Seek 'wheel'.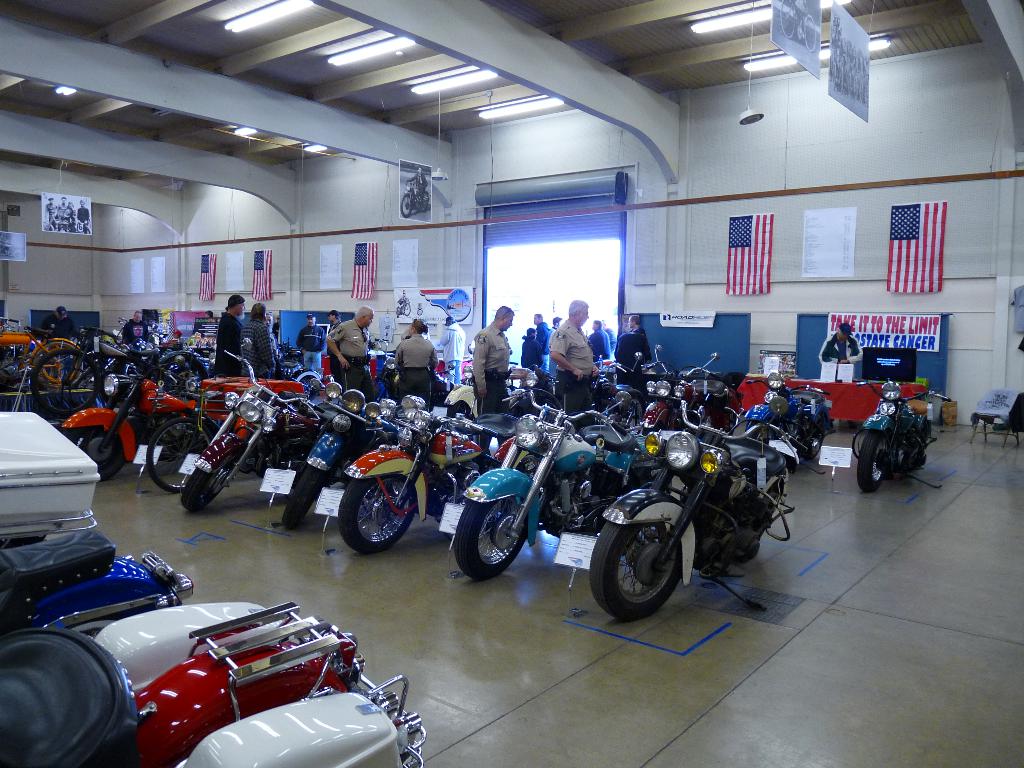
locate(35, 342, 83, 383).
